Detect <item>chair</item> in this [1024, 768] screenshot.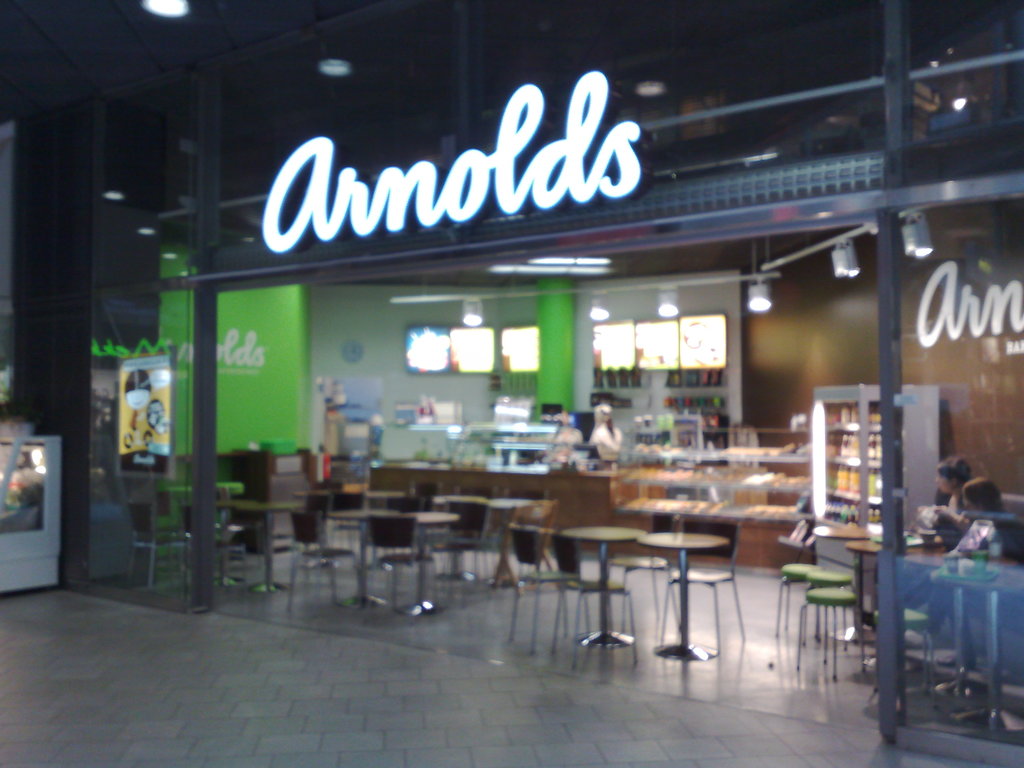
Detection: {"left": 336, "top": 492, "right": 367, "bottom": 511}.
